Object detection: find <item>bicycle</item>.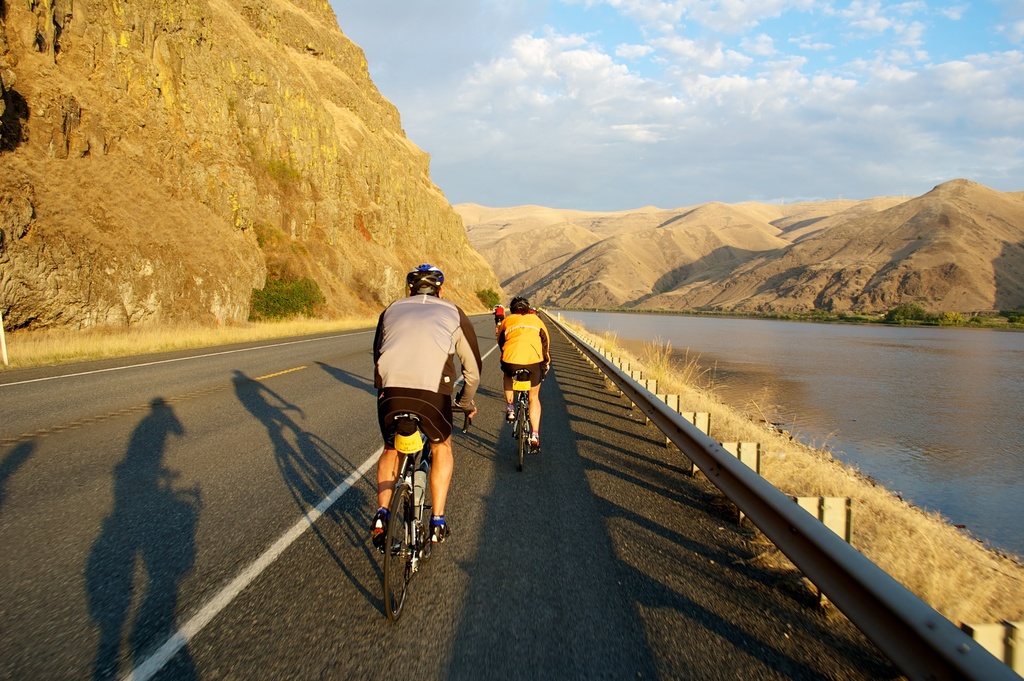
375,406,473,623.
